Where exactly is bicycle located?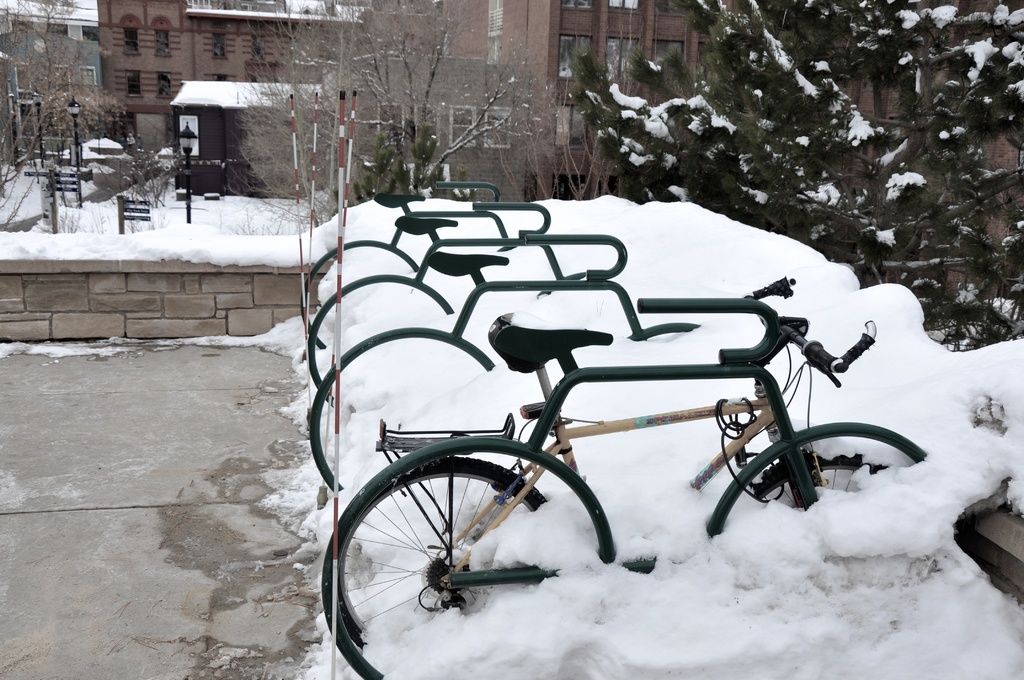
Its bounding box is [x1=296, y1=179, x2=499, y2=344].
